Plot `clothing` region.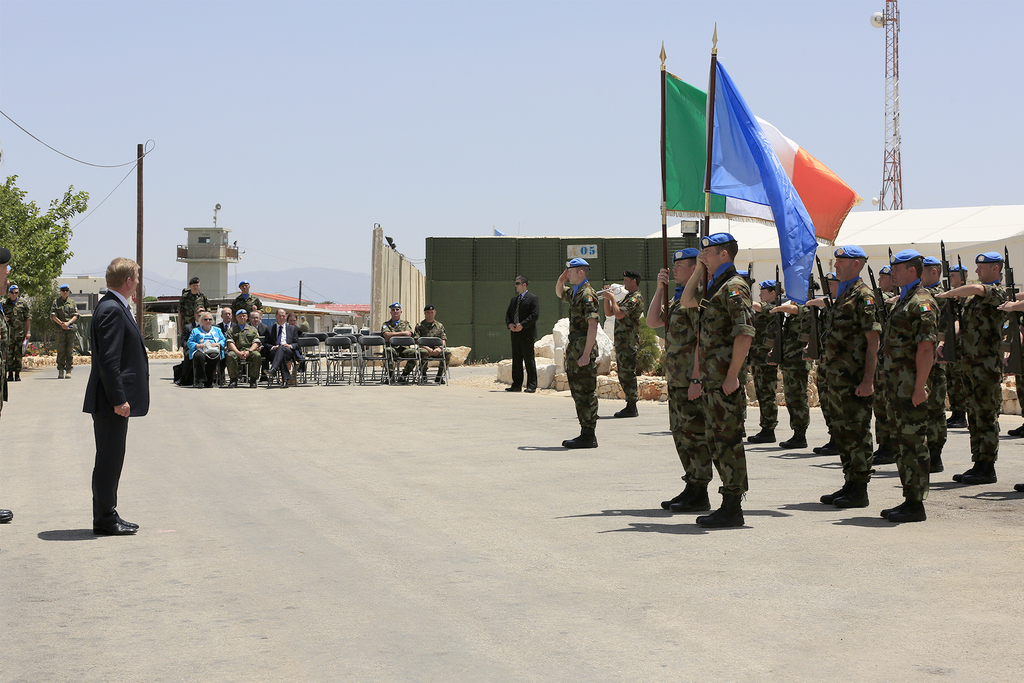
Plotted at <box>813,277,875,493</box>.
